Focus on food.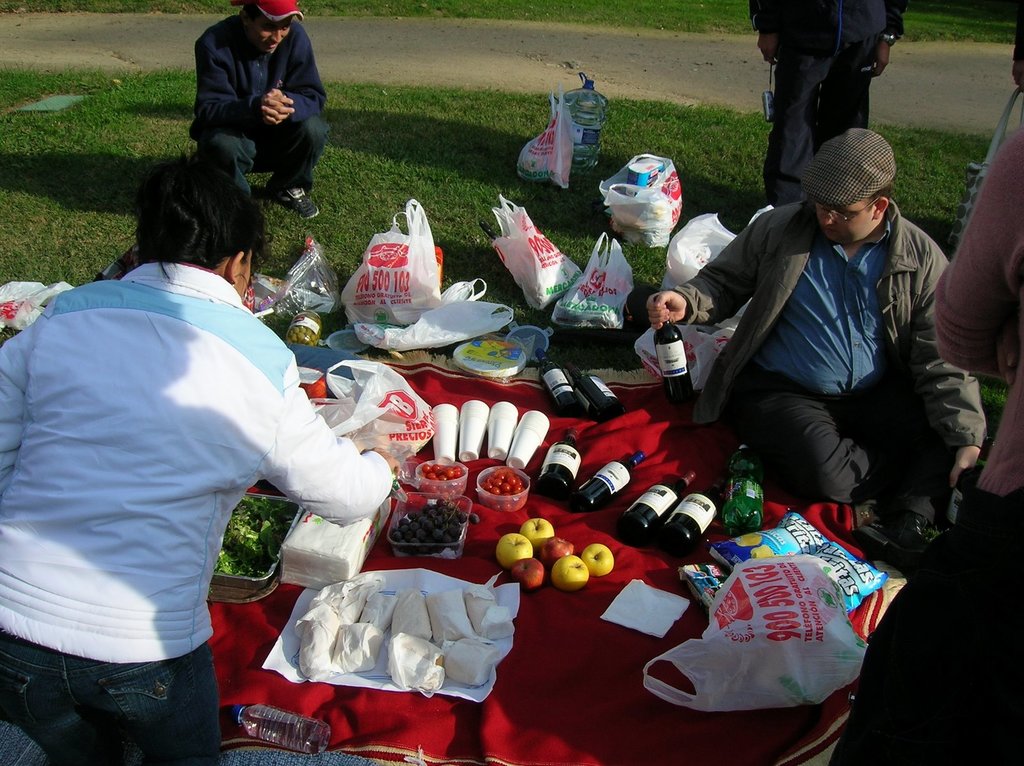
Focused at <bbox>548, 557, 589, 592</bbox>.
